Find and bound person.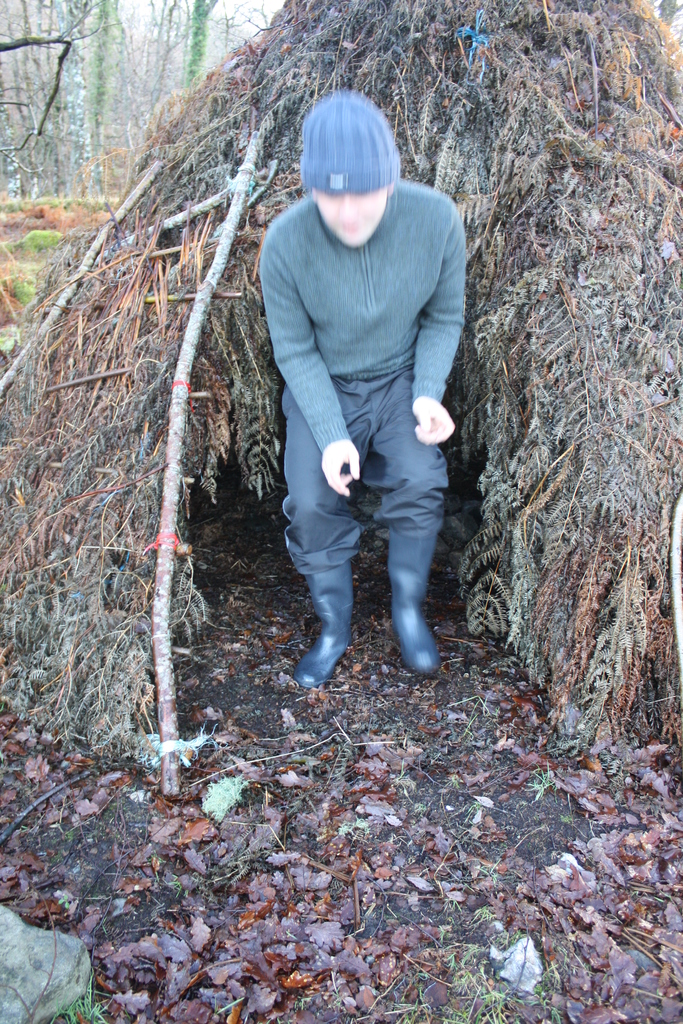
Bound: x1=245, y1=79, x2=474, y2=728.
